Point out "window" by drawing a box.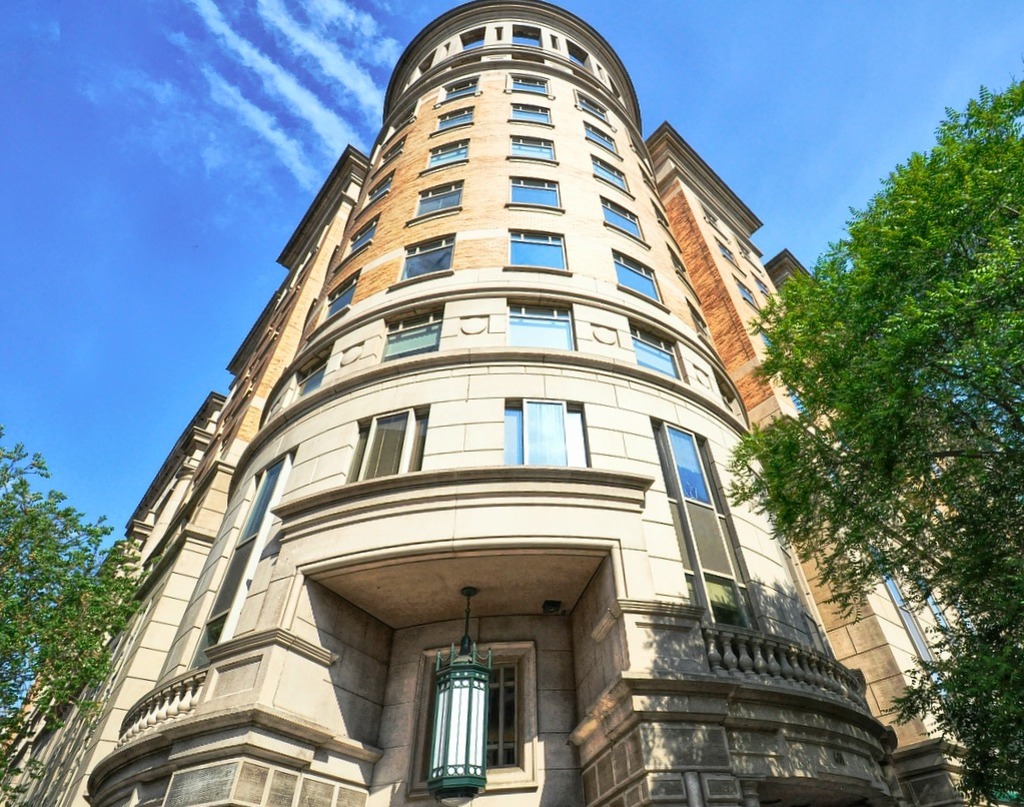
detection(286, 340, 334, 407).
